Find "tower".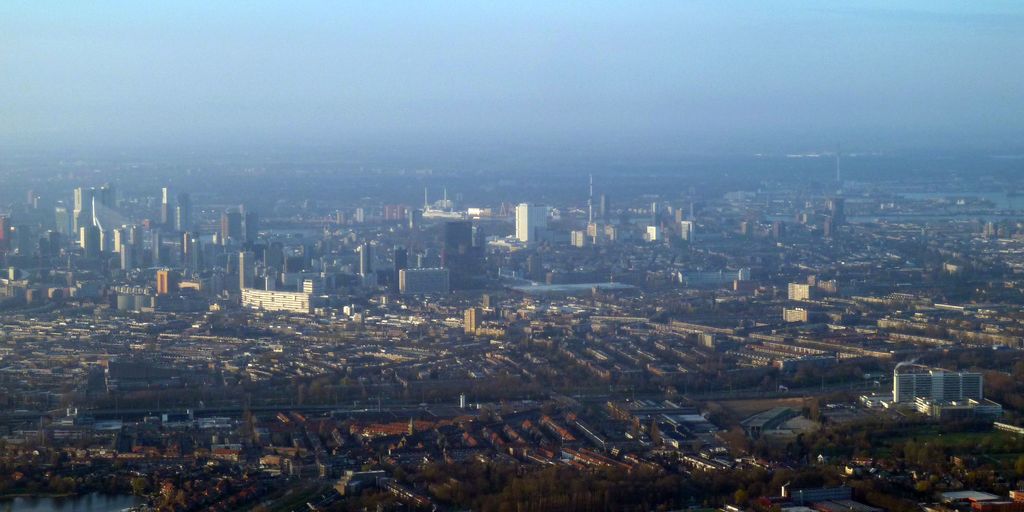
(163, 189, 172, 221).
